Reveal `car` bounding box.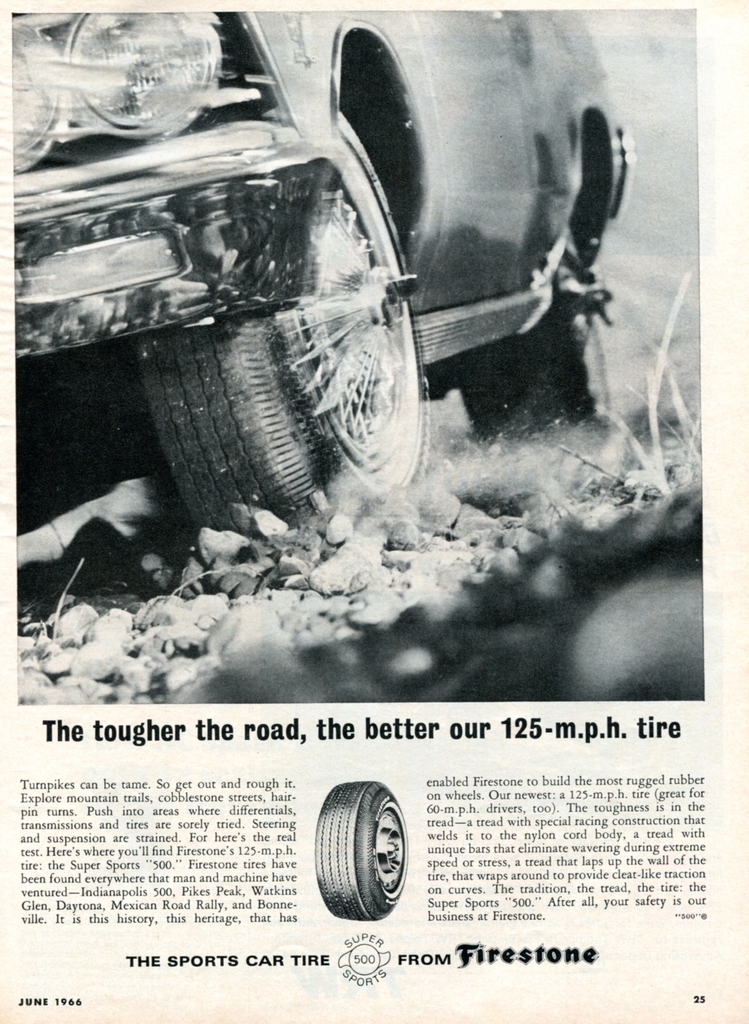
Revealed: 14:10:628:552.
